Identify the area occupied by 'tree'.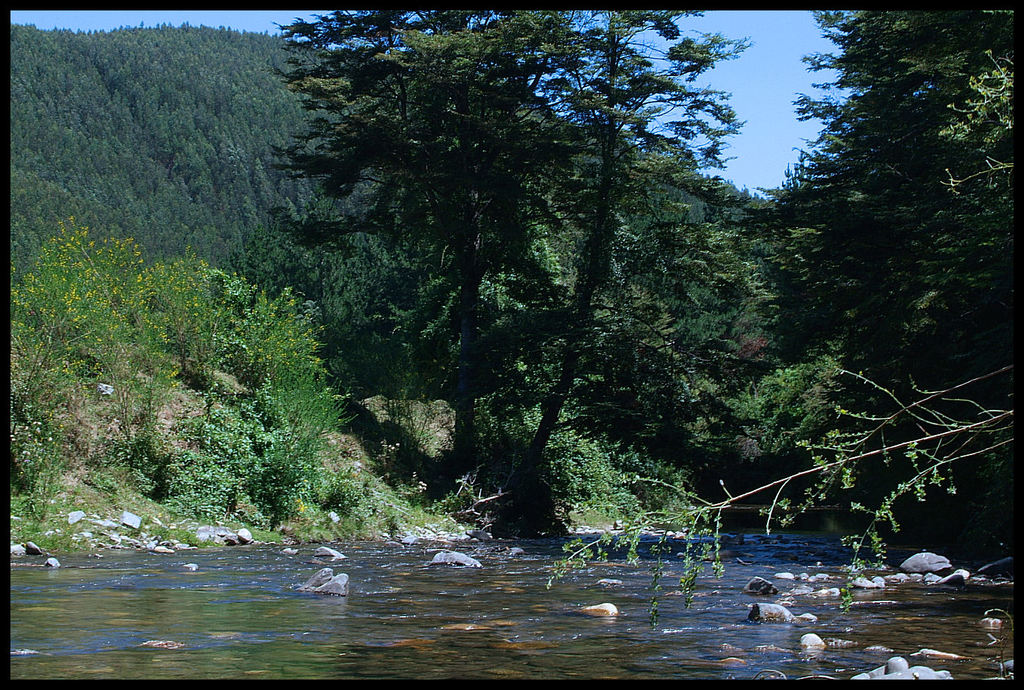
Area: [295, 33, 754, 544].
